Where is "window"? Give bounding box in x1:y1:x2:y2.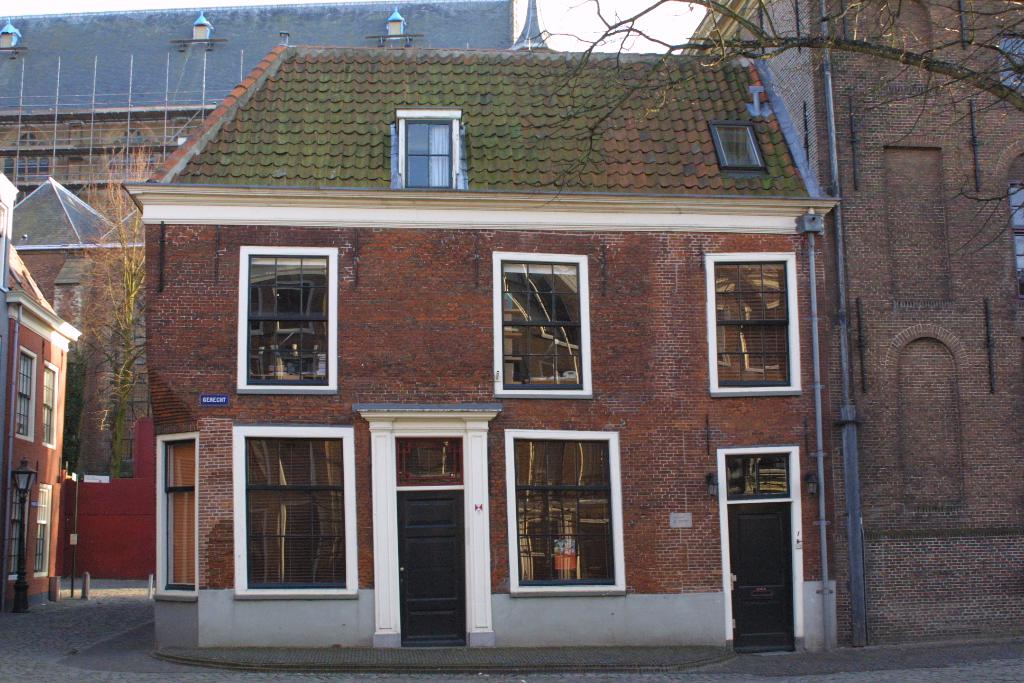
248:252:337:392.
